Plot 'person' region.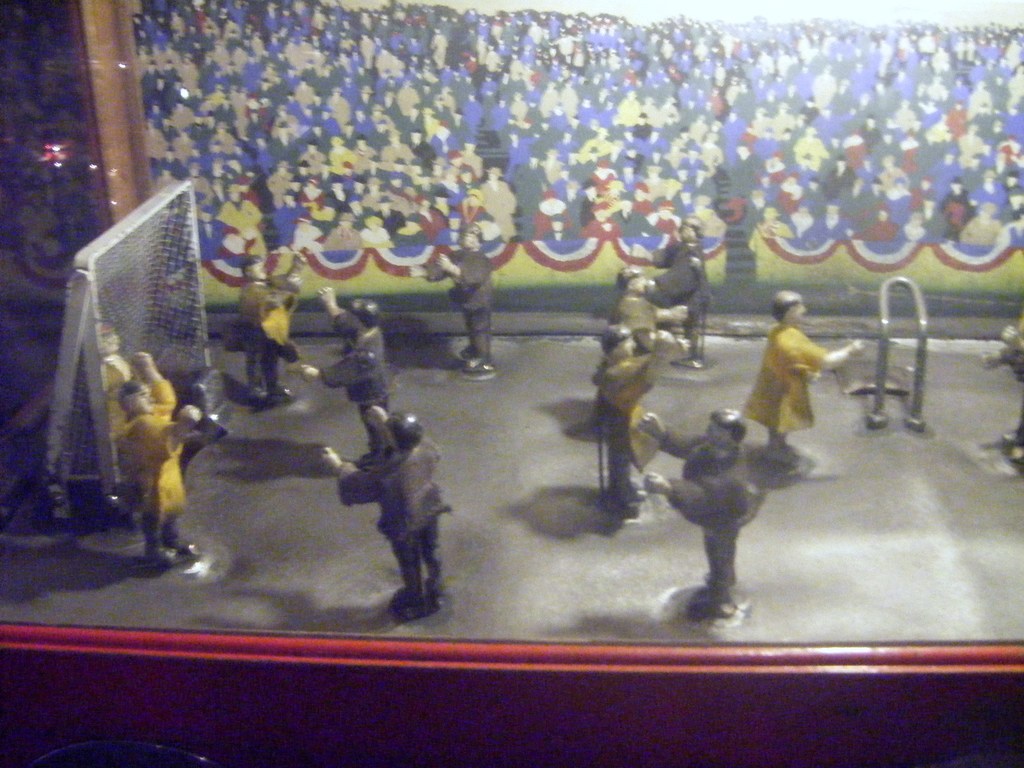
Plotted at pyautogui.locateOnScreen(649, 219, 706, 362).
